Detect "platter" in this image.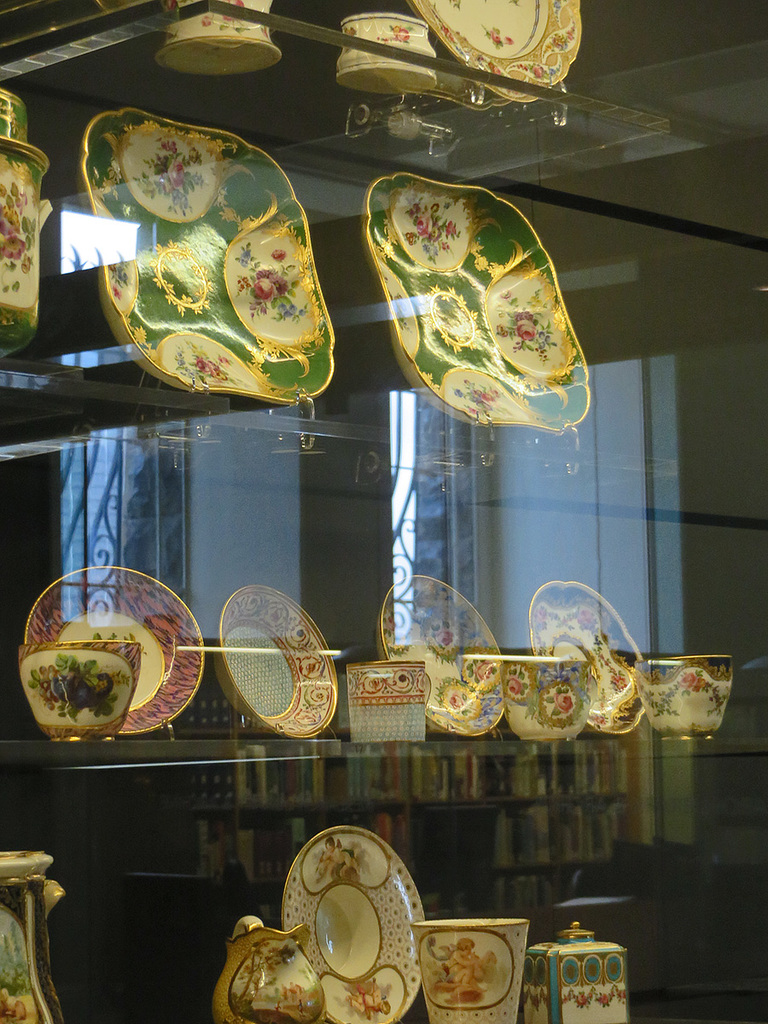
Detection: box(371, 169, 585, 424).
